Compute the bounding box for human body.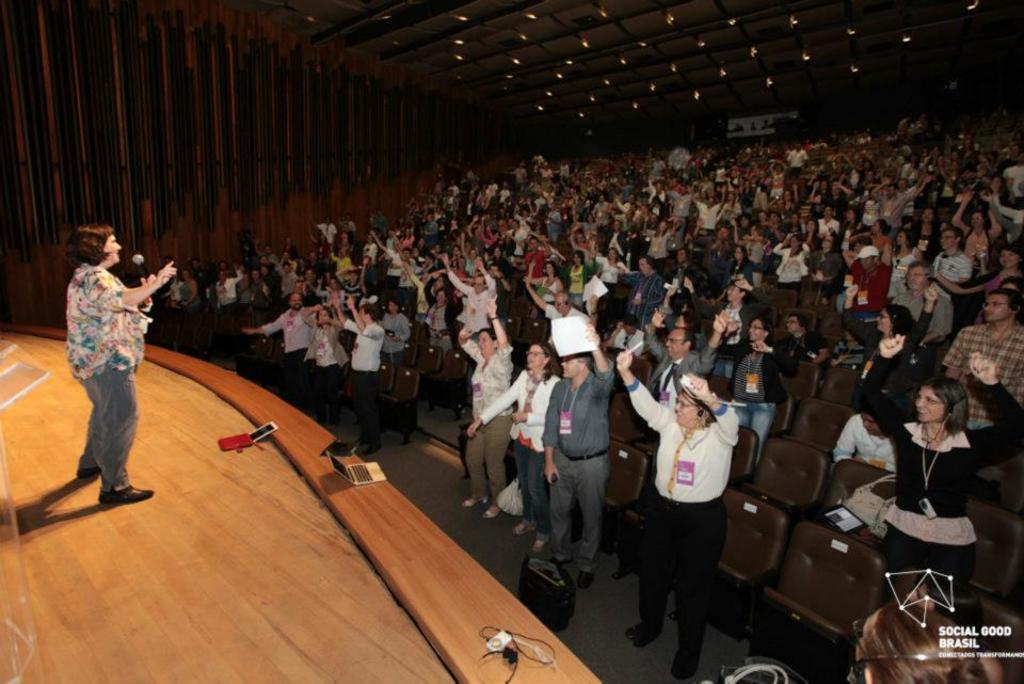
537, 321, 619, 577.
